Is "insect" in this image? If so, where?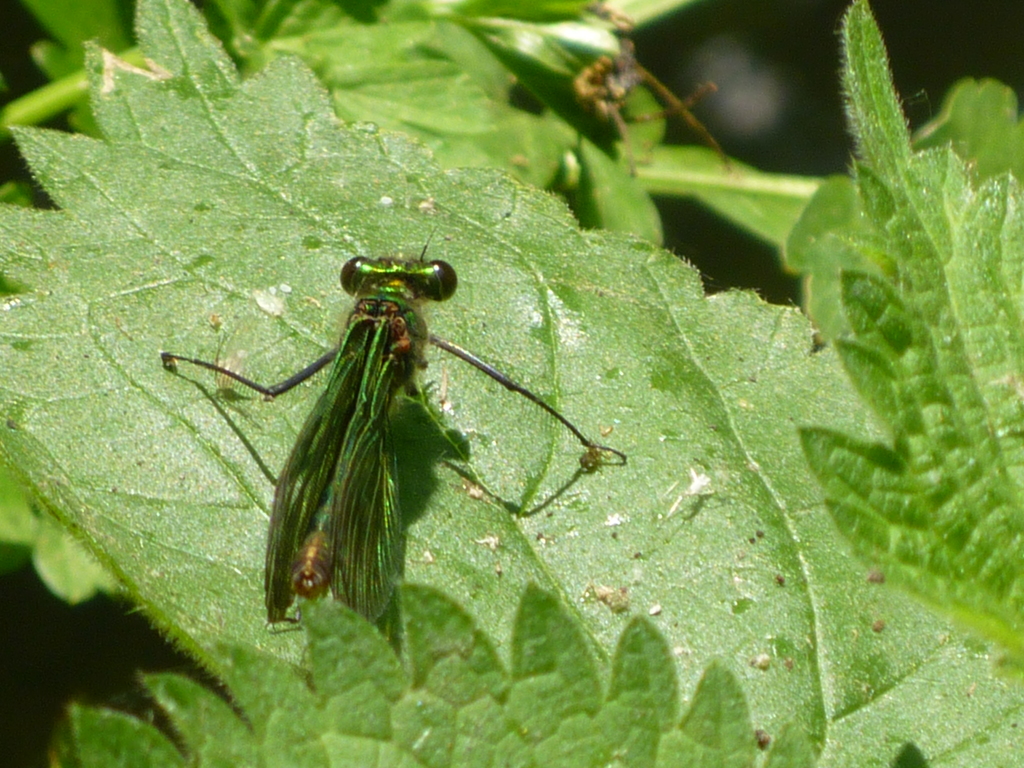
Yes, at region(163, 227, 625, 624).
